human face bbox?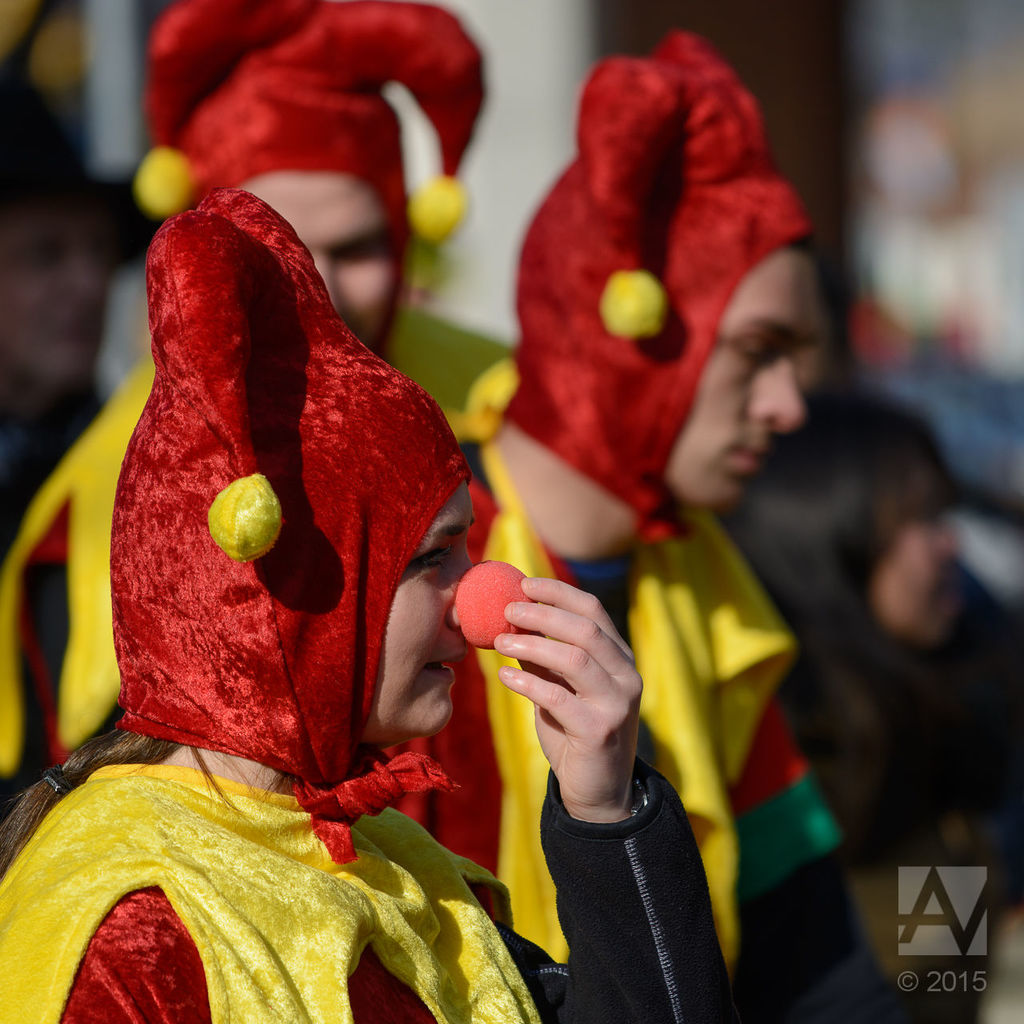
left=359, top=478, right=485, bottom=746
